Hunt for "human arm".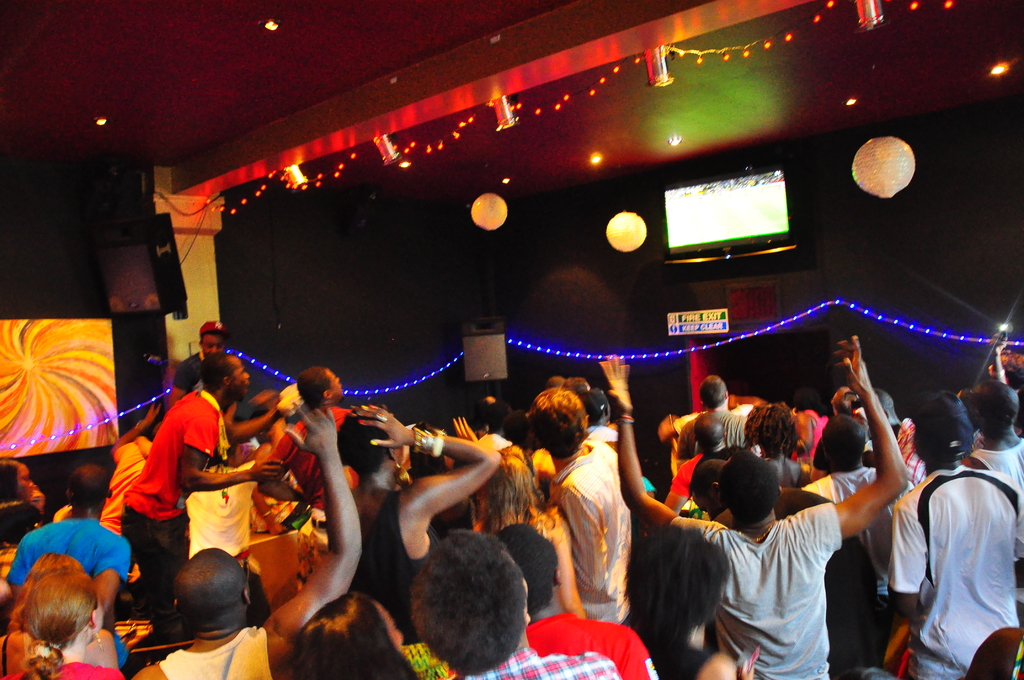
Hunted down at Rect(1014, 483, 1023, 563).
